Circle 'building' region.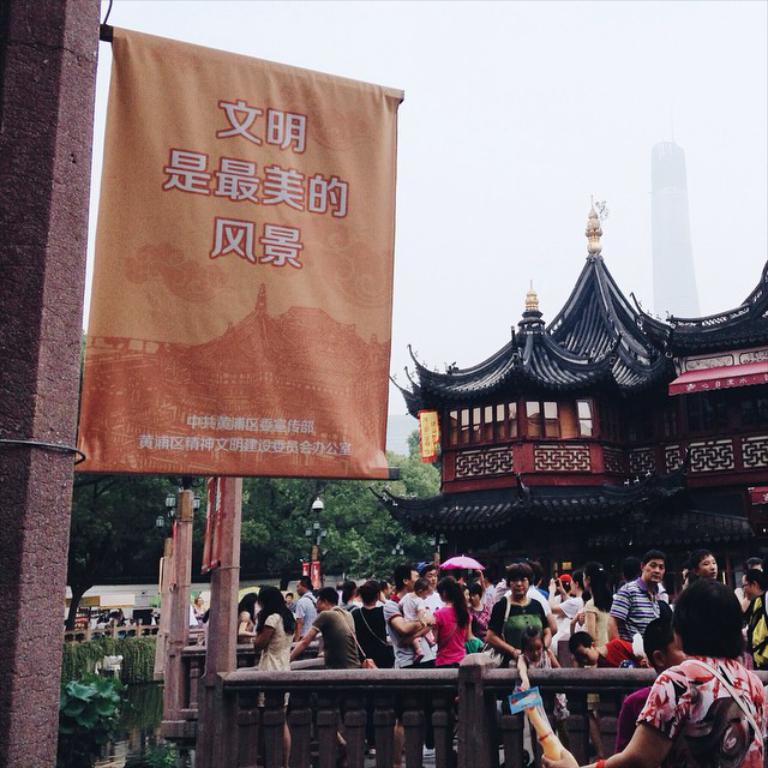
Region: {"x1": 366, "y1": 194, "x2": 767, "y2": 606}.
